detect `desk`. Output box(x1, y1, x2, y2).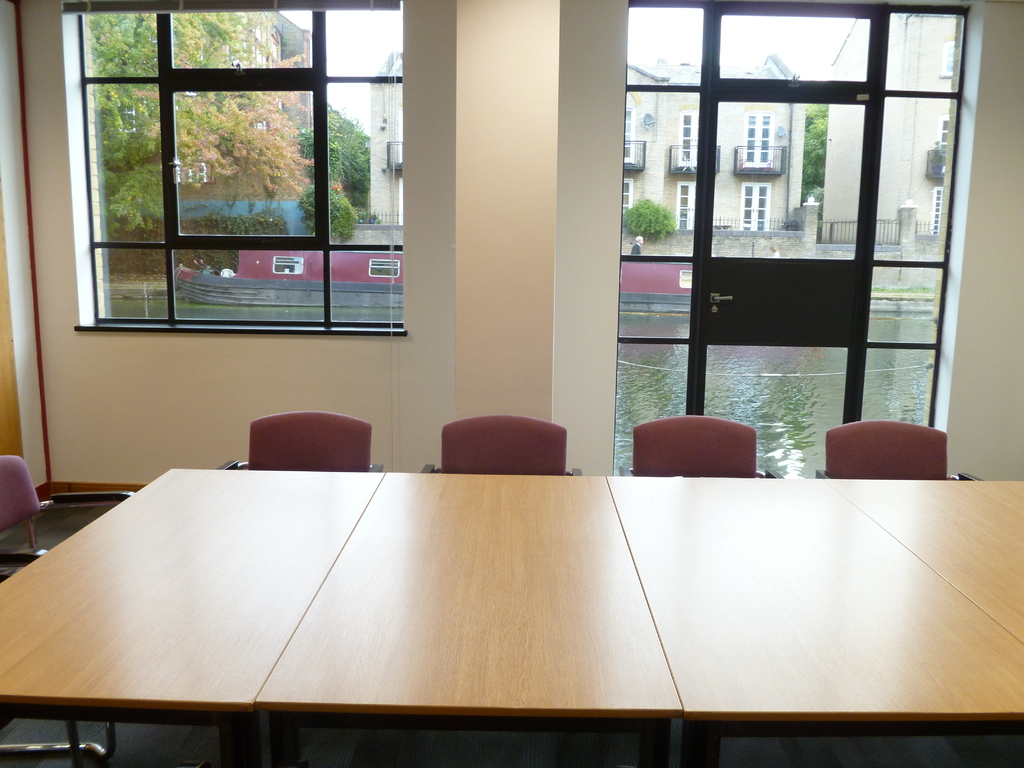
box(0, 465, 383, 762).
